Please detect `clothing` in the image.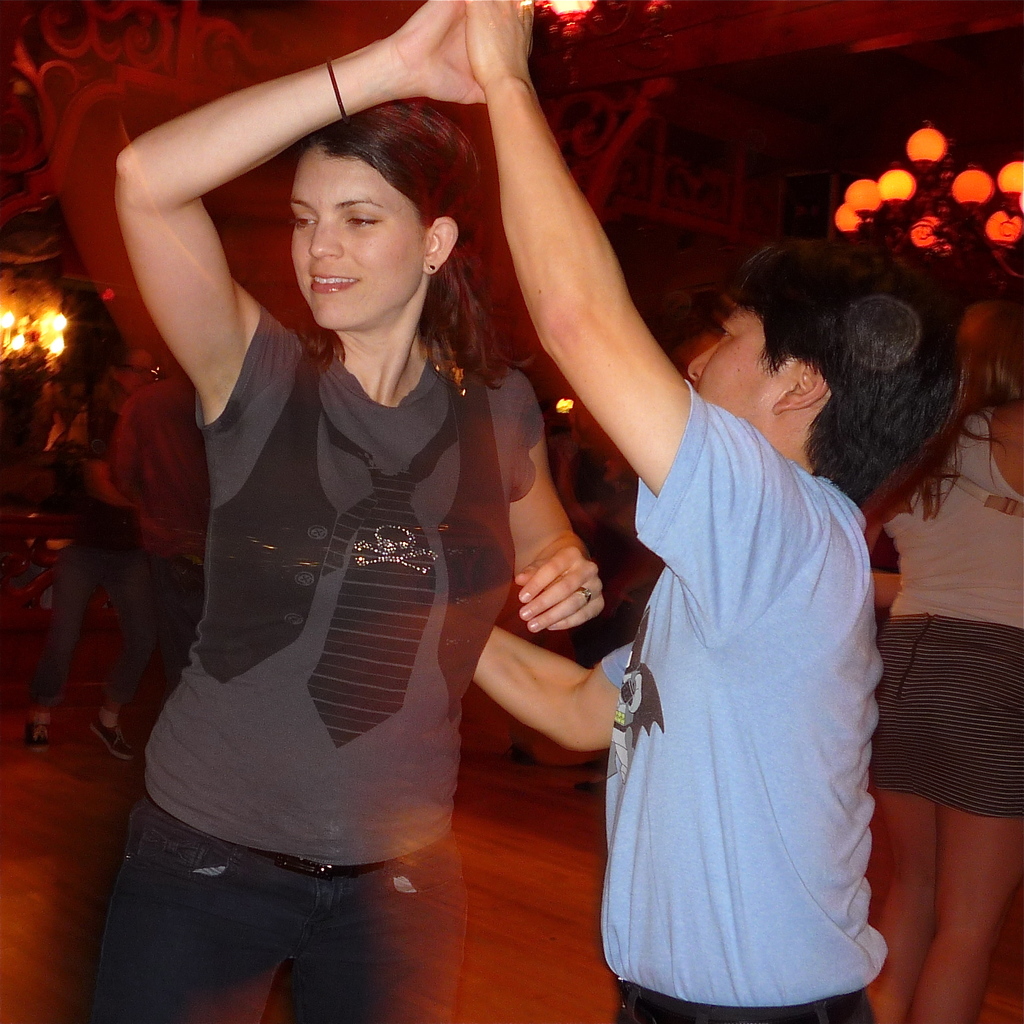
crop(116, 371, 213, 717).
